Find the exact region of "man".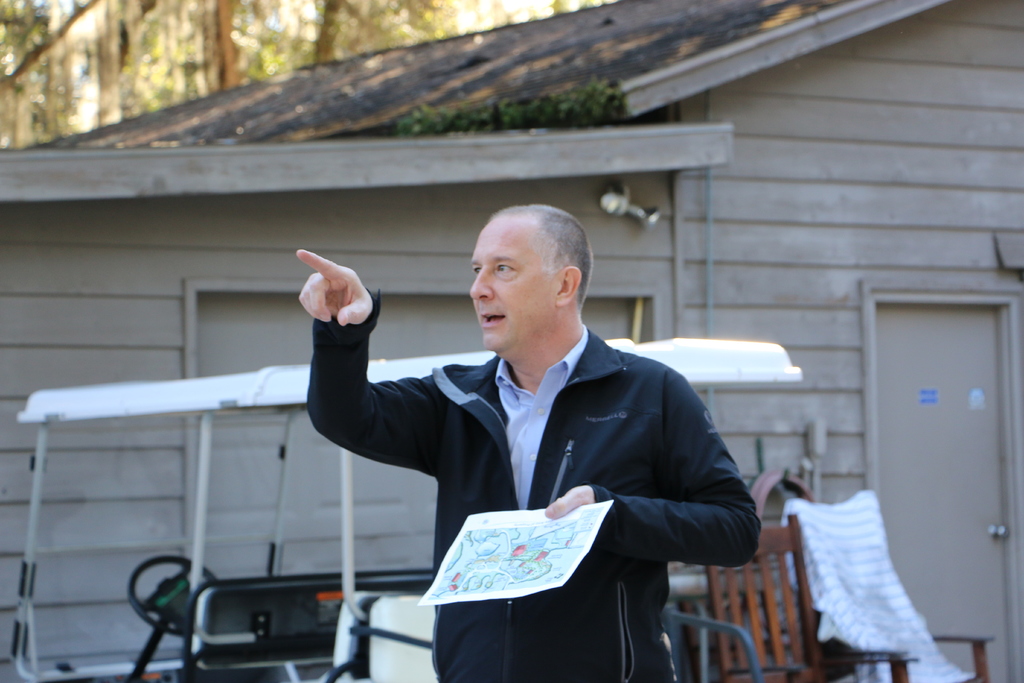
Exact region: [left=308, top=200, right=752, bottom=666].
